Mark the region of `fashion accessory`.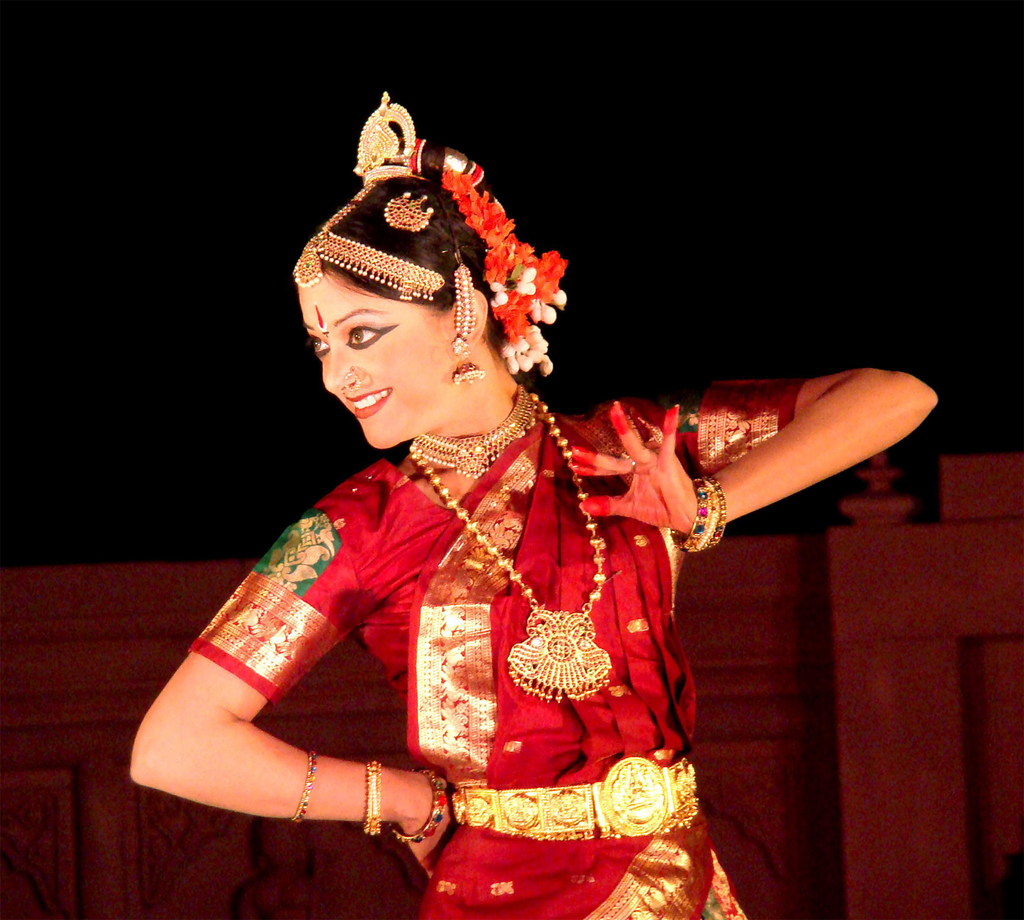
Region: region(285, 80, 451, 302).
